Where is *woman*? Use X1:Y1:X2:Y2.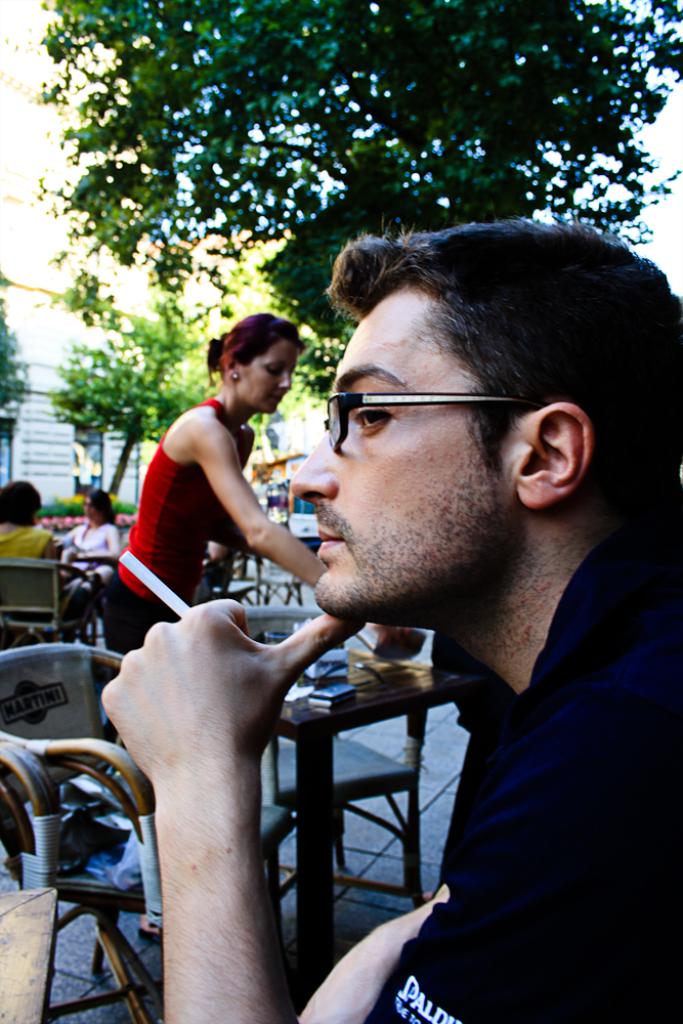
0:477:73:598.
